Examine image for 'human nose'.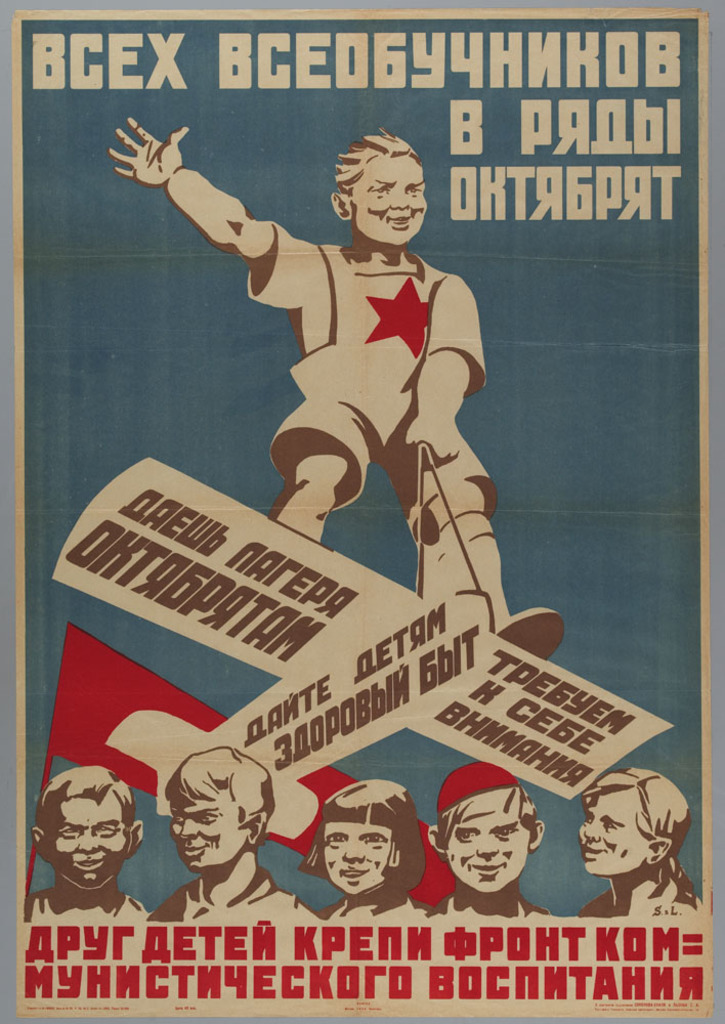
Examination result: 177 819 202 846.
